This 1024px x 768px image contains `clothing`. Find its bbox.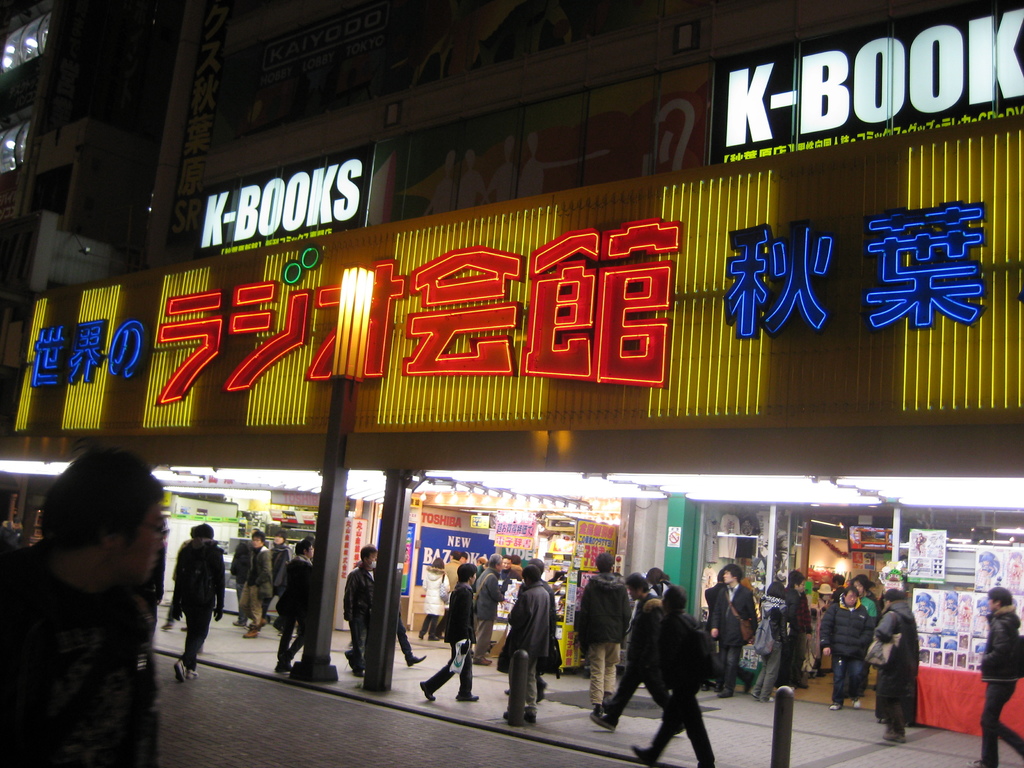
{"left": 474, "top": 564, "right": 502, "bottom": 659}.
